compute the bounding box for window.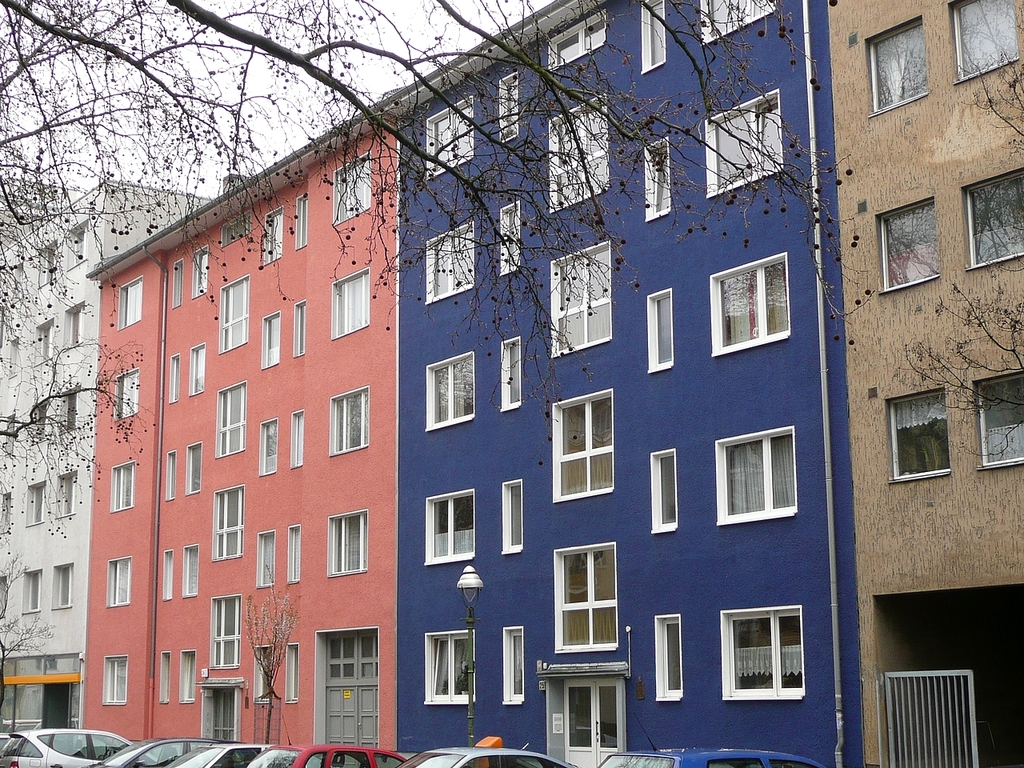
(647, 297, 678, 367).
